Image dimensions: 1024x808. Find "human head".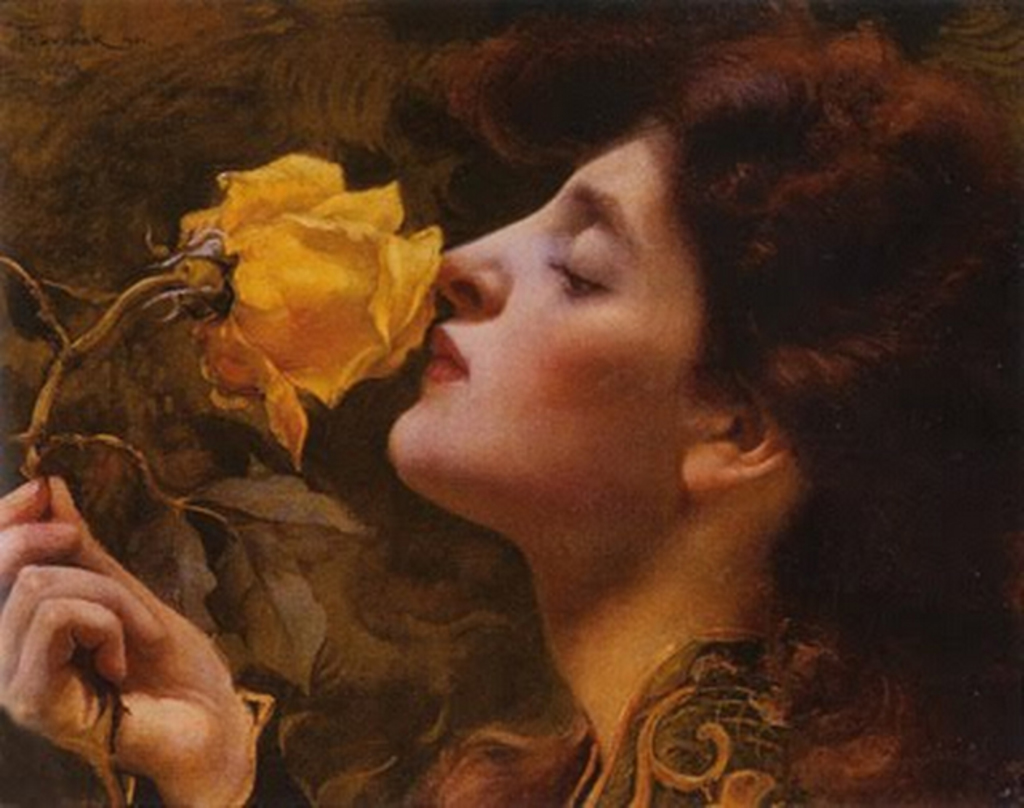
411:98:829:573.
